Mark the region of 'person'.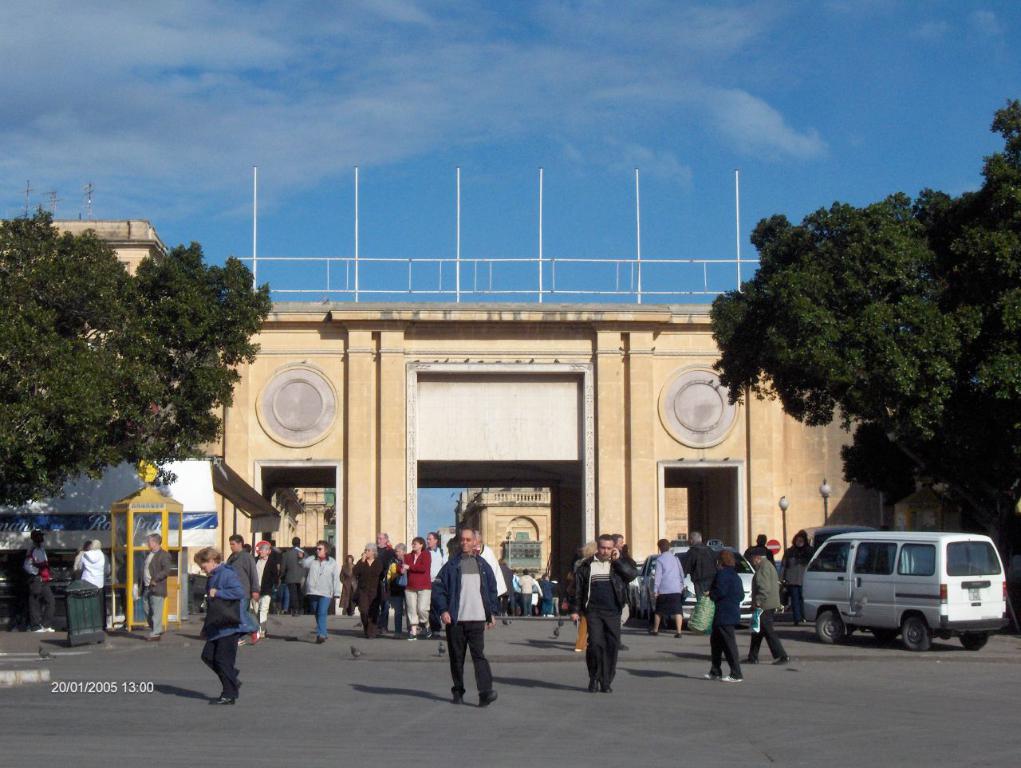
Region: rect(565, 530, 640, 699).
